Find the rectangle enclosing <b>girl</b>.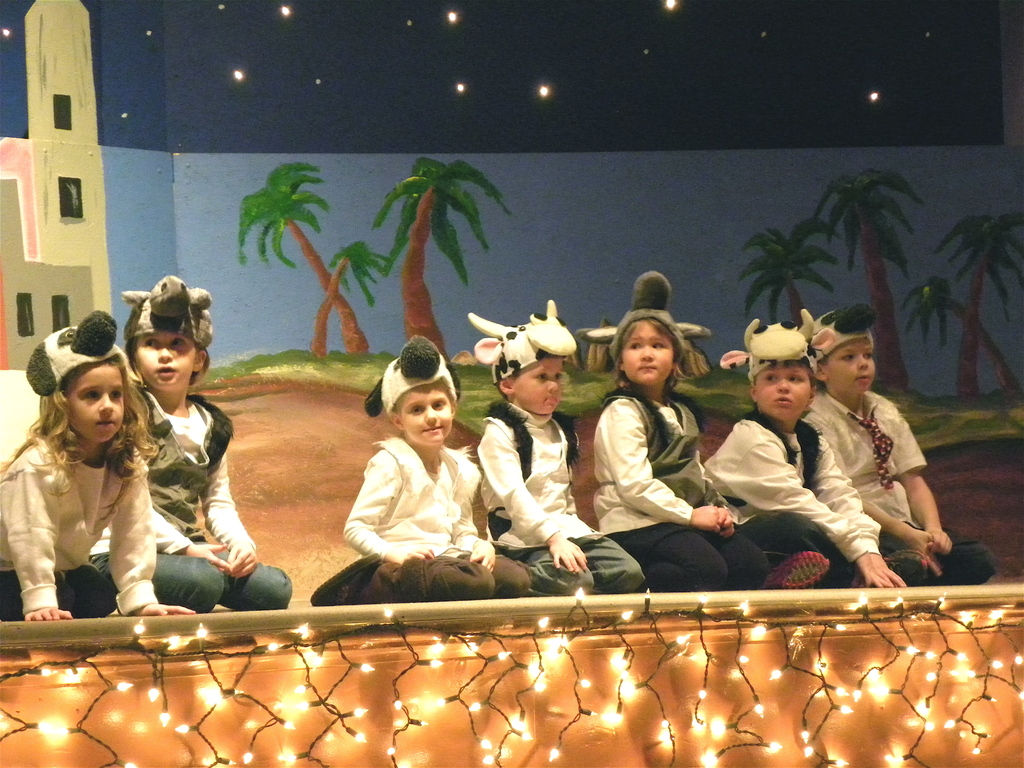
detection(0, 310, 227, 618).
